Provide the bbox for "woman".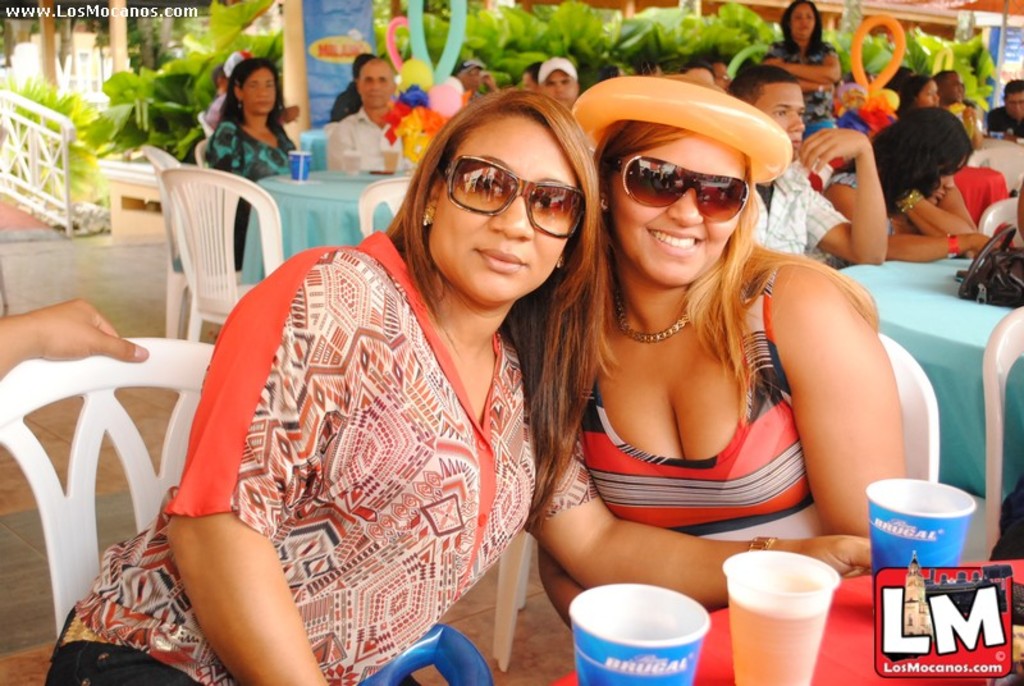
[764,0,841,124].
